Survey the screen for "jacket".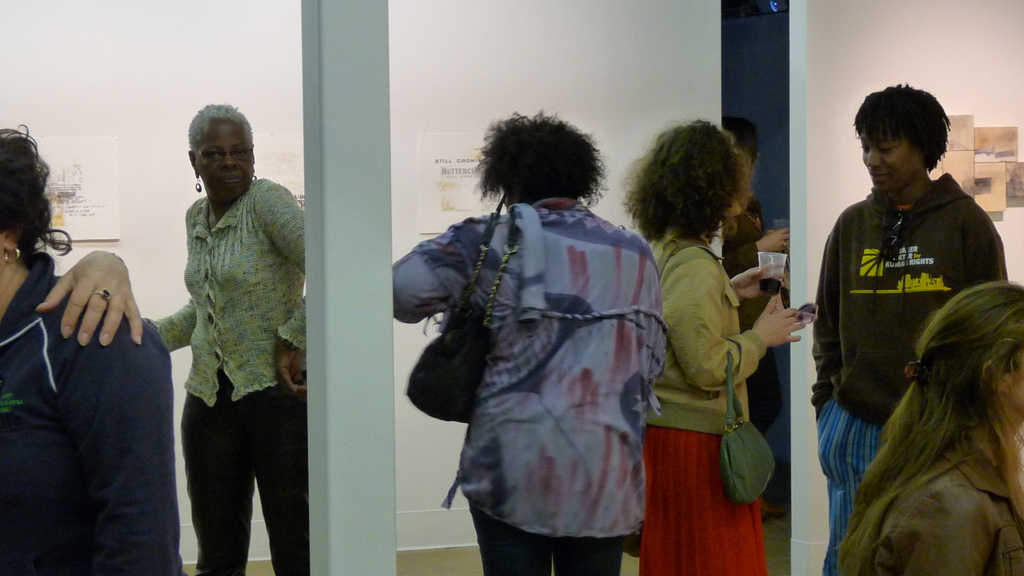
Survey found: bbox=[151, 135, 305, 419].
